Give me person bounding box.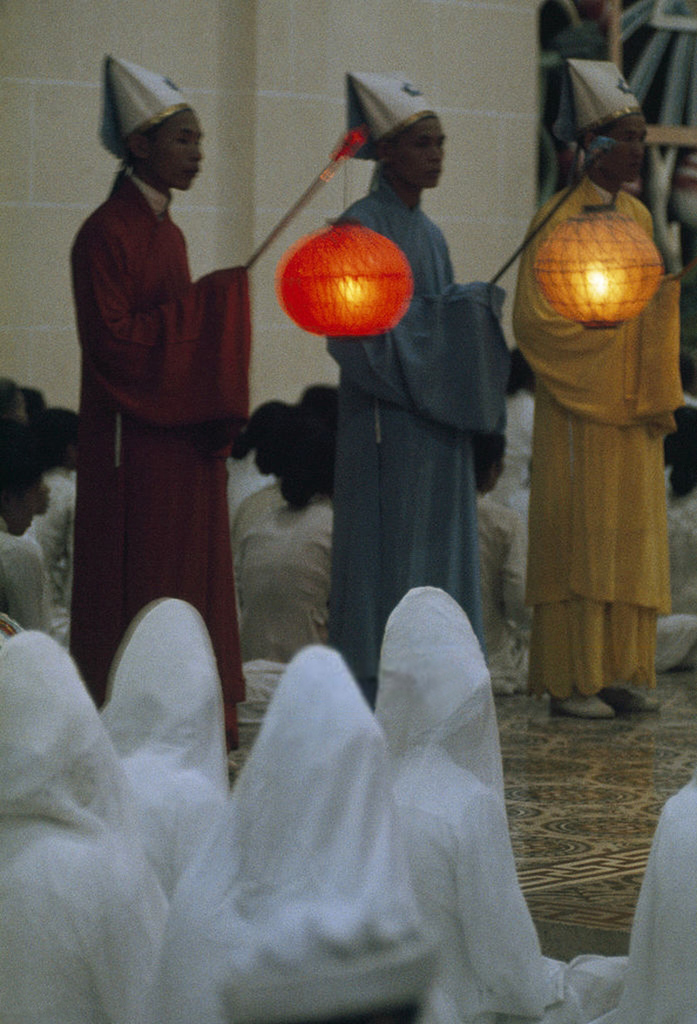
l=231, t=385, r=334, b=660.
